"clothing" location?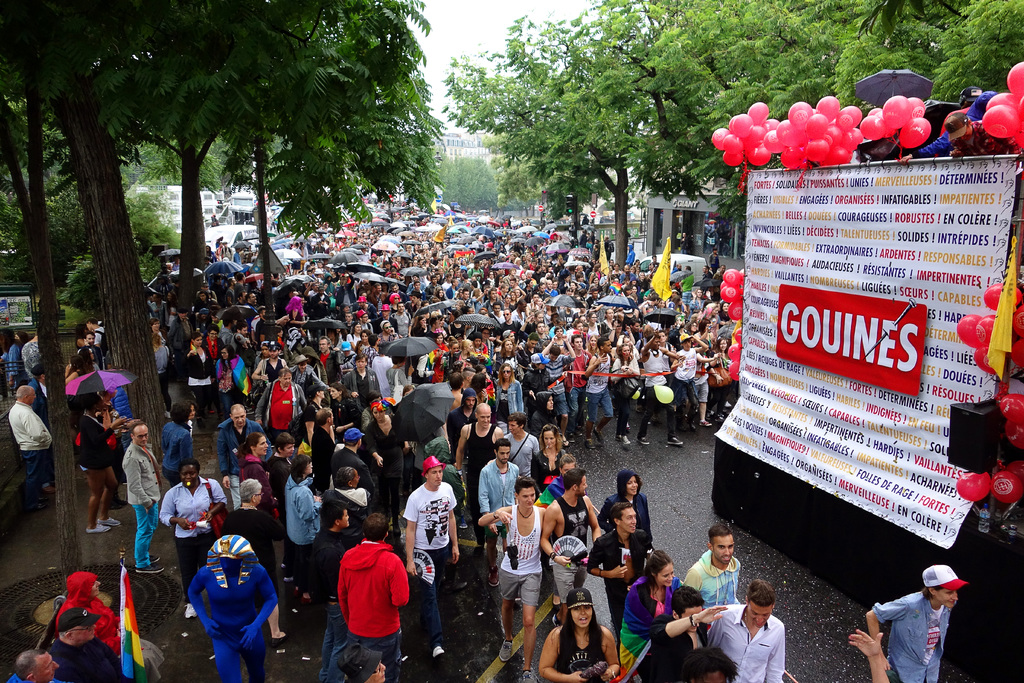
{"left": 873, "top": 586, "right": 956, "bottom": 682}
